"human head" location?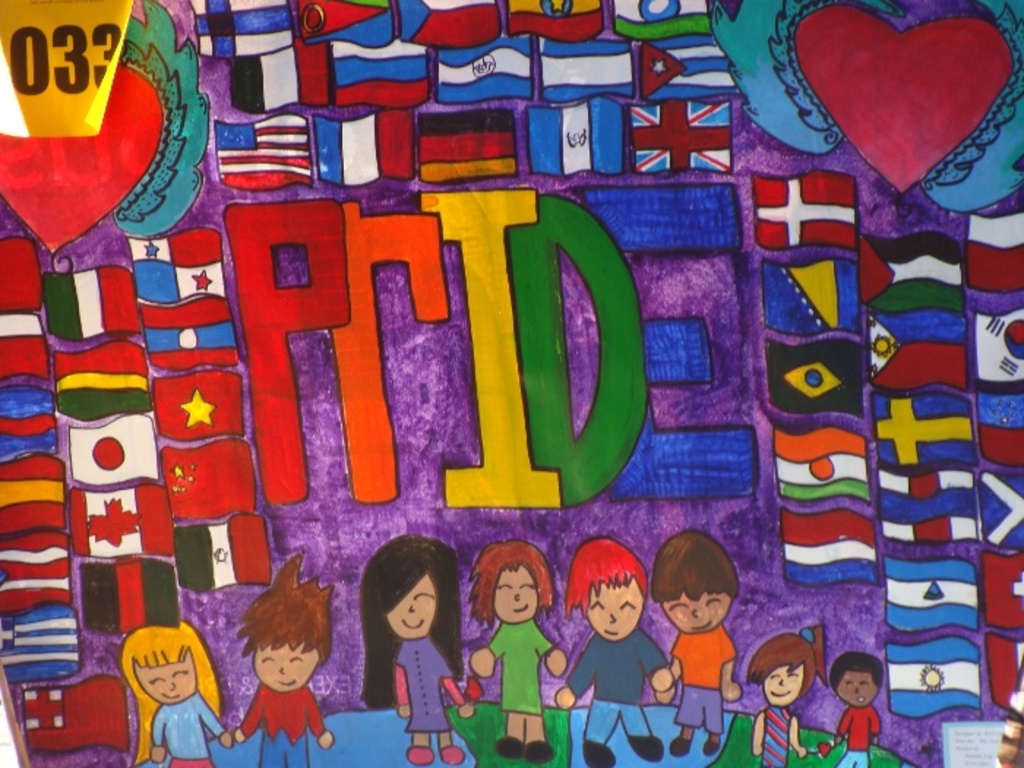
bbox=(118, 620, 206, 709)
